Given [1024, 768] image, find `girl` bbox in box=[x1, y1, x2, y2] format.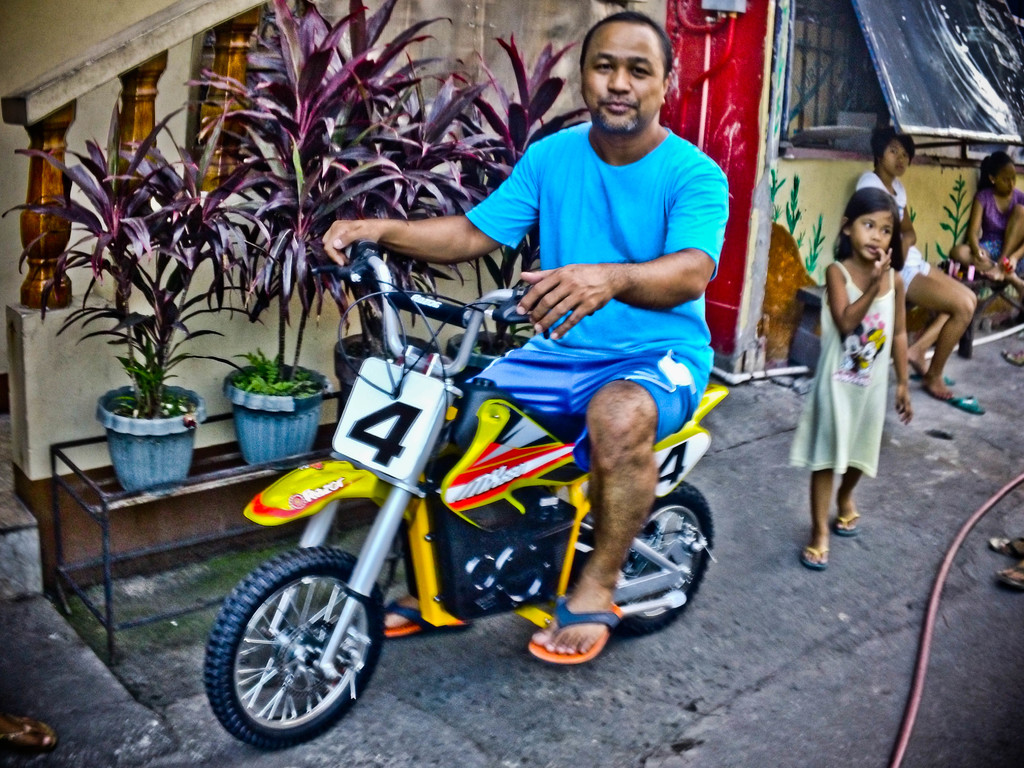
box=[856, 126, 977, 396].
